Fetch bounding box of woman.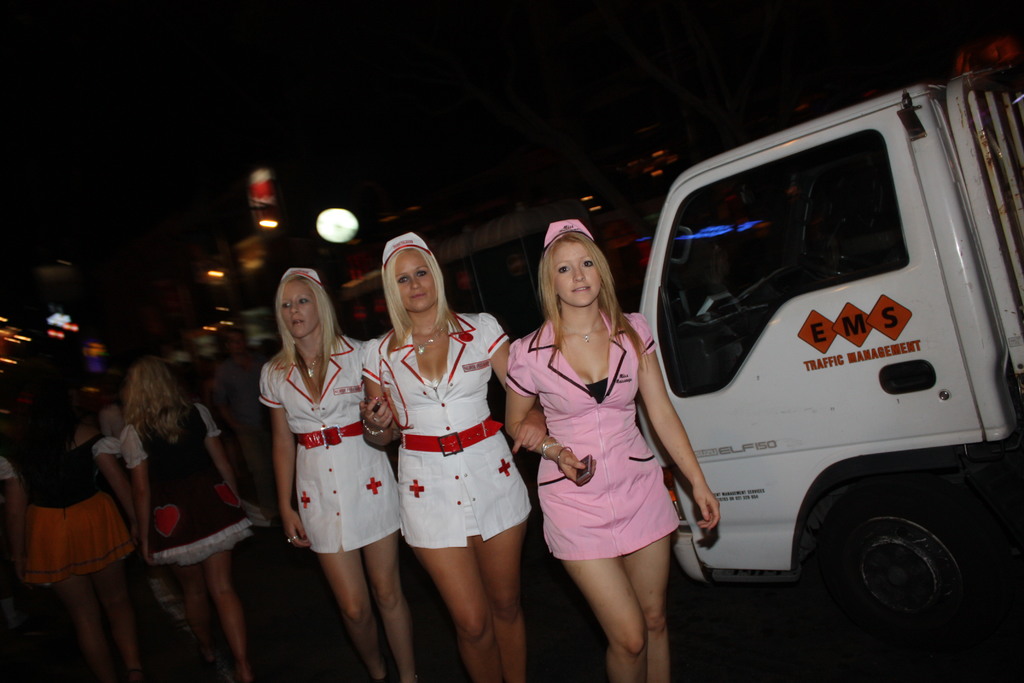
Bbox: rect(122, 358, 262, 680).
